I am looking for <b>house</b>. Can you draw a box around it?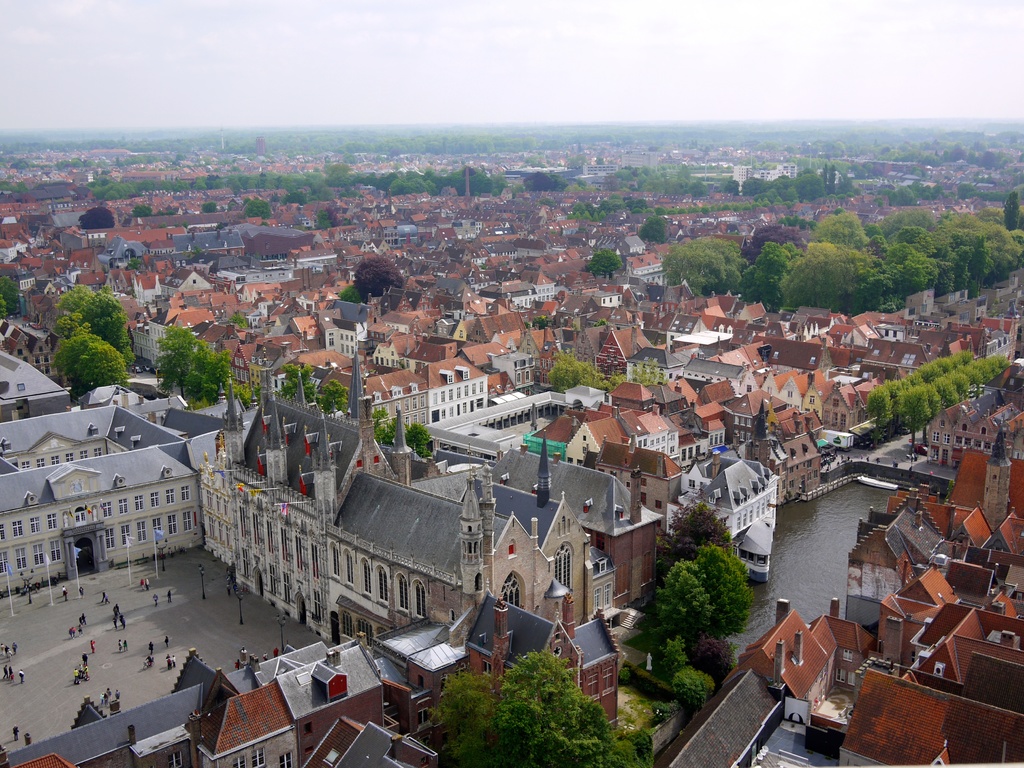
Sure, the bounding box is Rect(353, 365, 435, 433).
